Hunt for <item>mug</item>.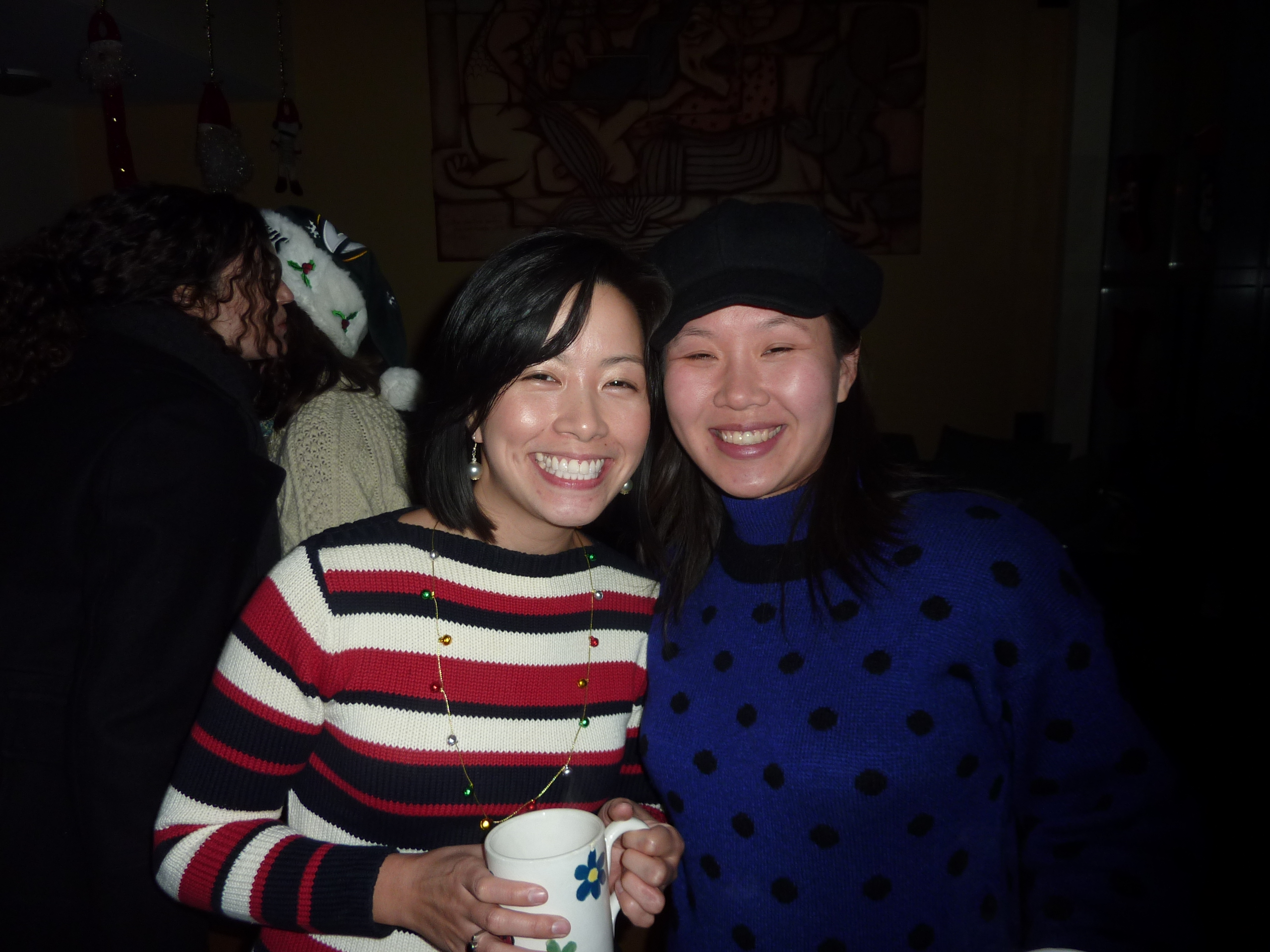
Hunted down at rect(240, 401, 322, 472).
